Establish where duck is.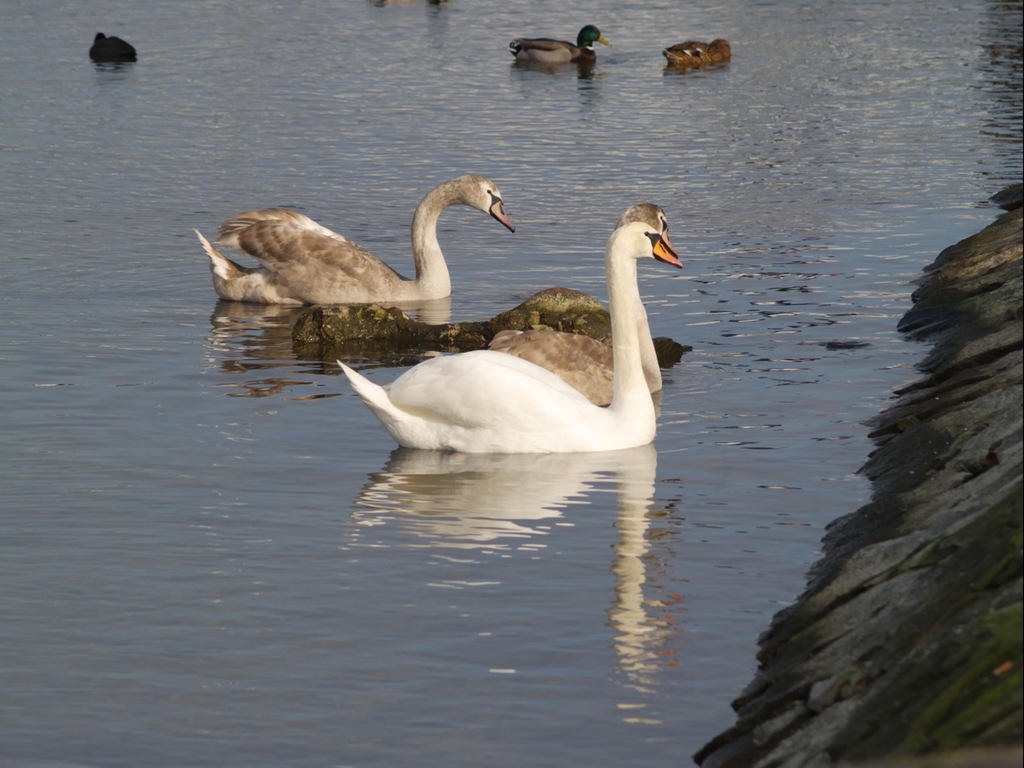
Established at box(506, 26, 605, 74).
